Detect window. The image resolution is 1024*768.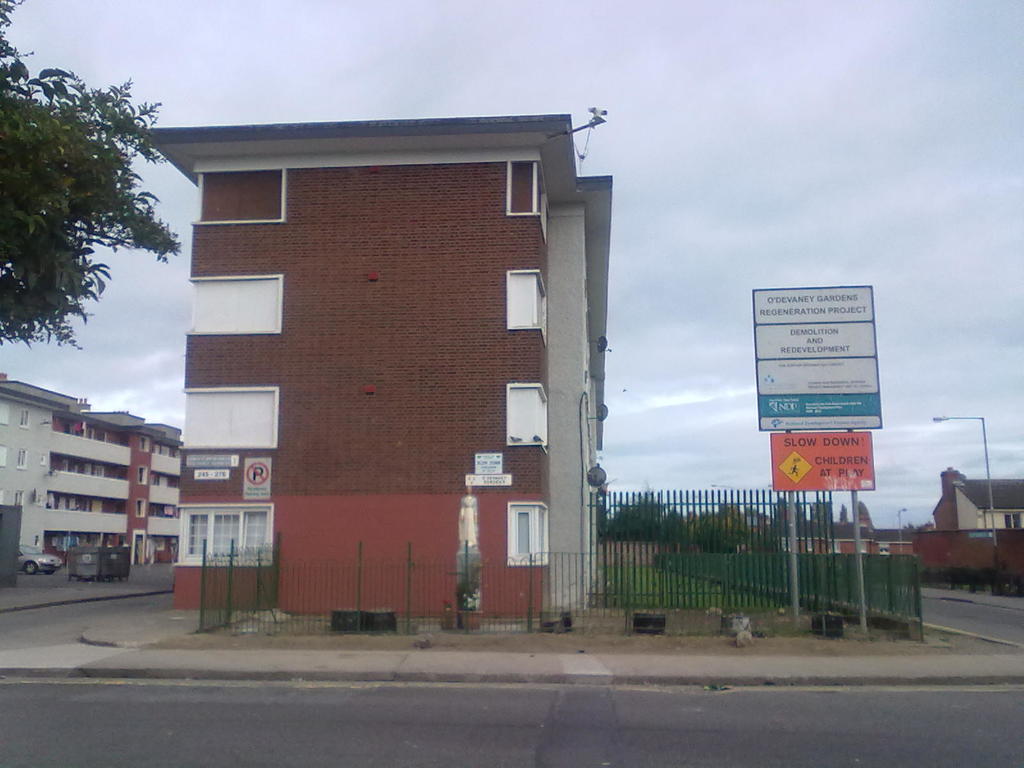
detection(1003, 514, 1023, 528).
